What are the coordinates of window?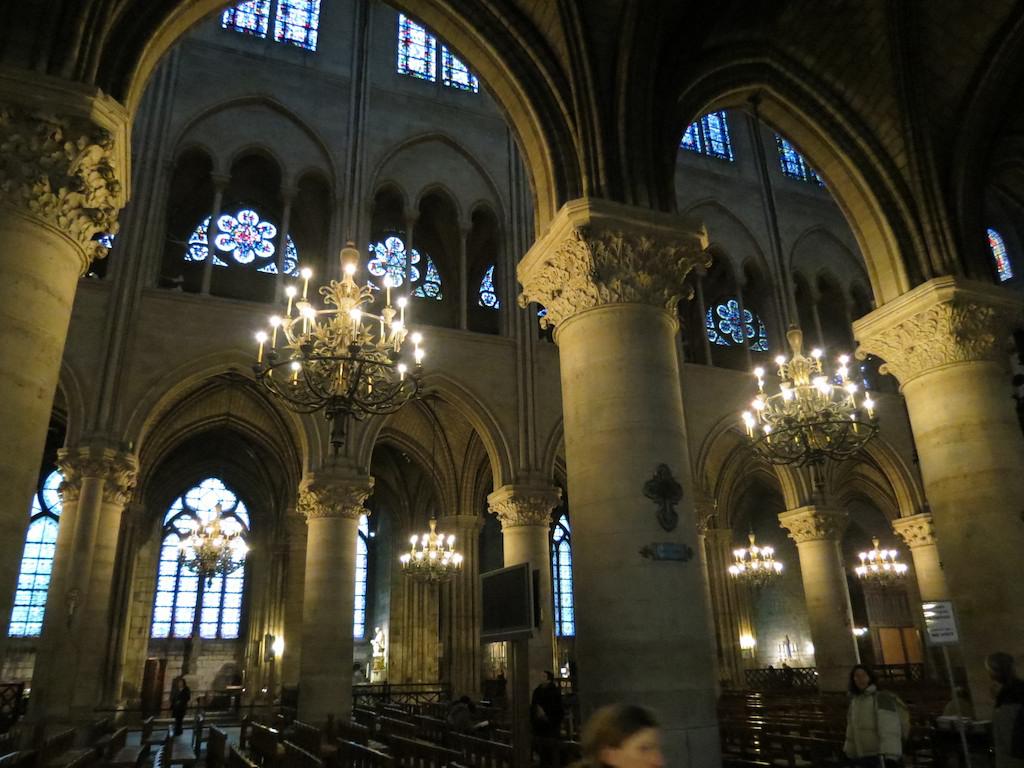
left=678, top=114, right=736, bottom=163.
